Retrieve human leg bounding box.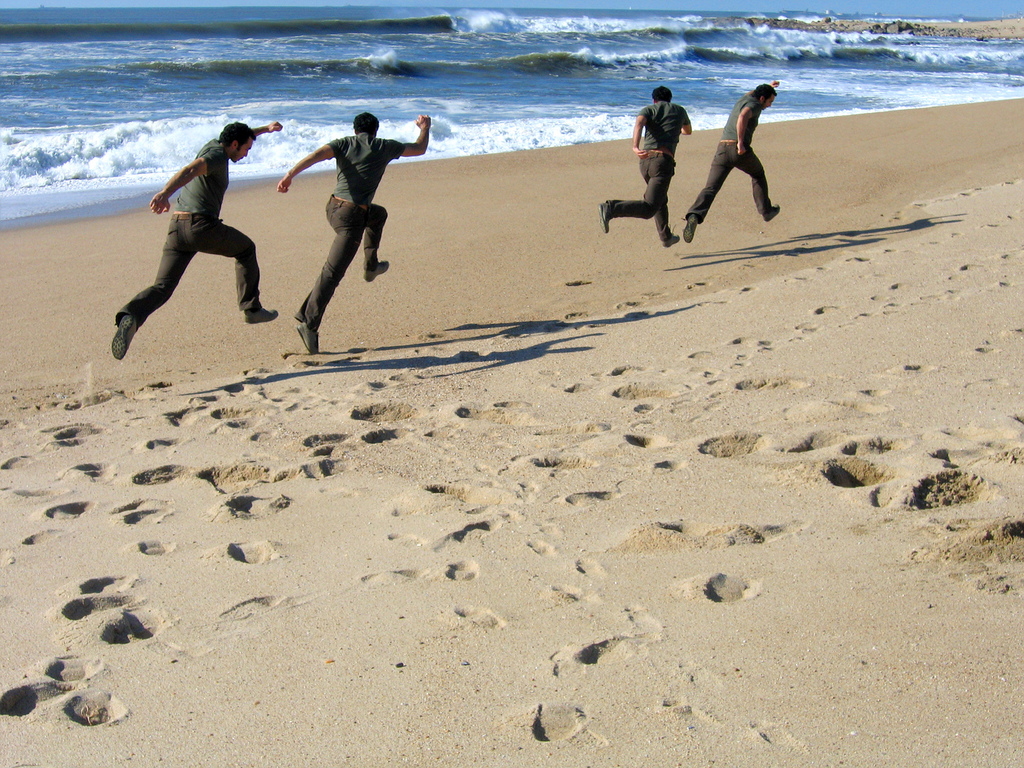
Bounding box: x1=746 y1=154 x2=780 y2=225.
